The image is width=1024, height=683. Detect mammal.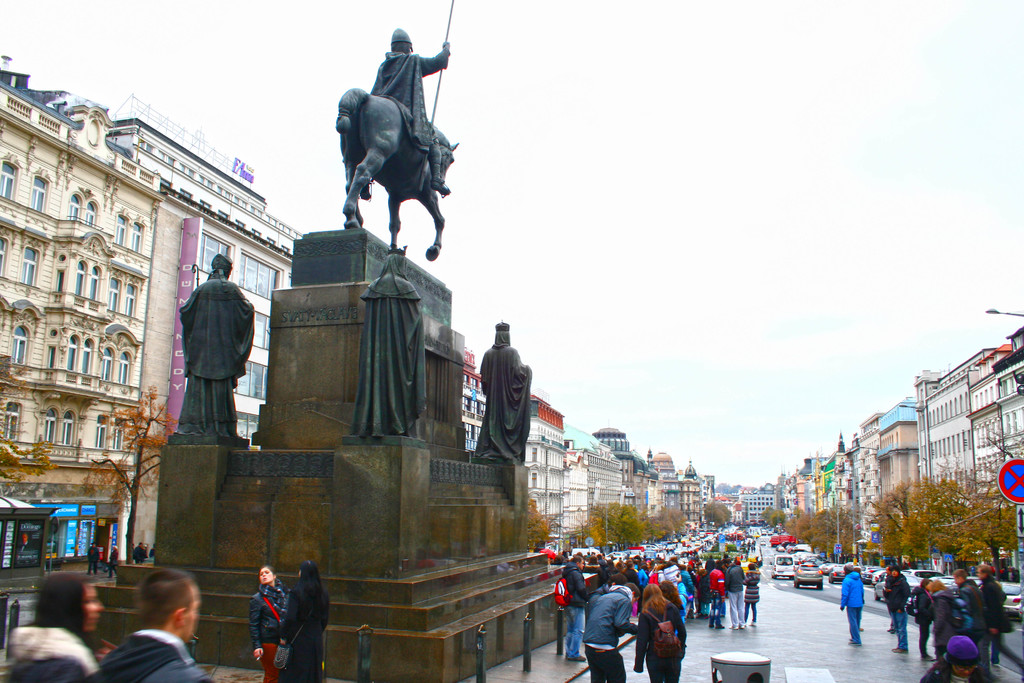
Detection: 347,244,424,437.
